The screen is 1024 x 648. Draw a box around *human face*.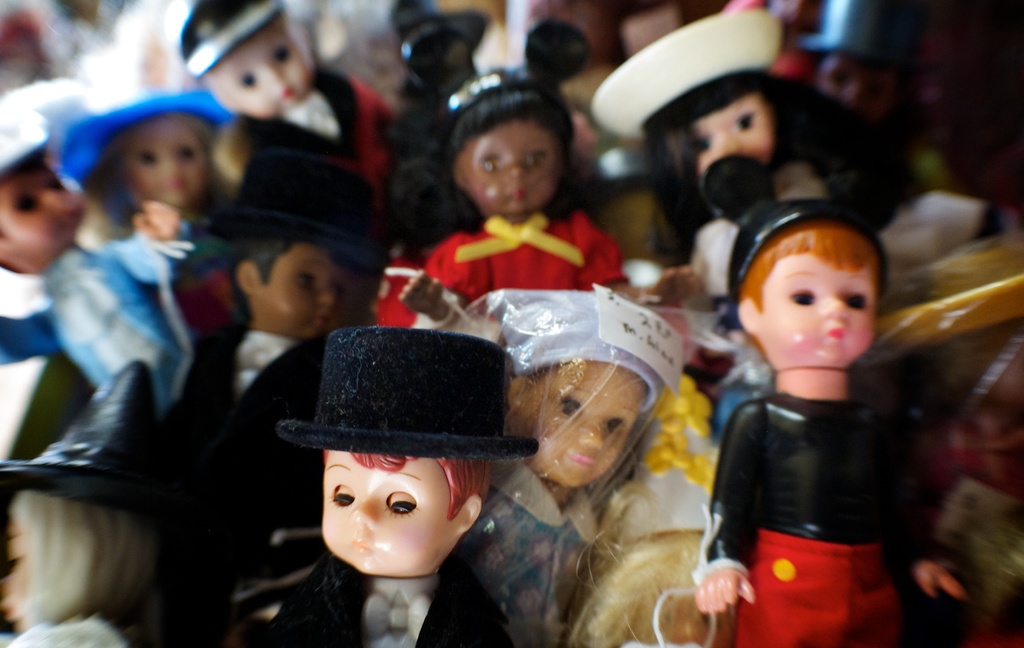
<bbox>0, 164, 79, 266</bbox>.
